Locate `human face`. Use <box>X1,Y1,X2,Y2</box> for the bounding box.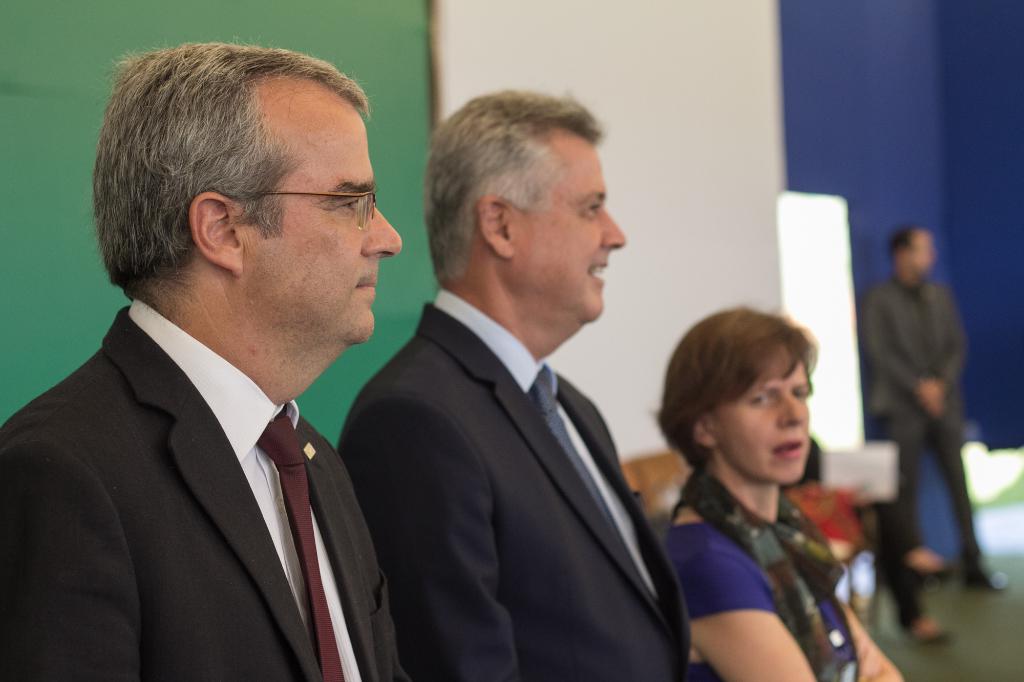
<box>514,139,627,325</box>.
